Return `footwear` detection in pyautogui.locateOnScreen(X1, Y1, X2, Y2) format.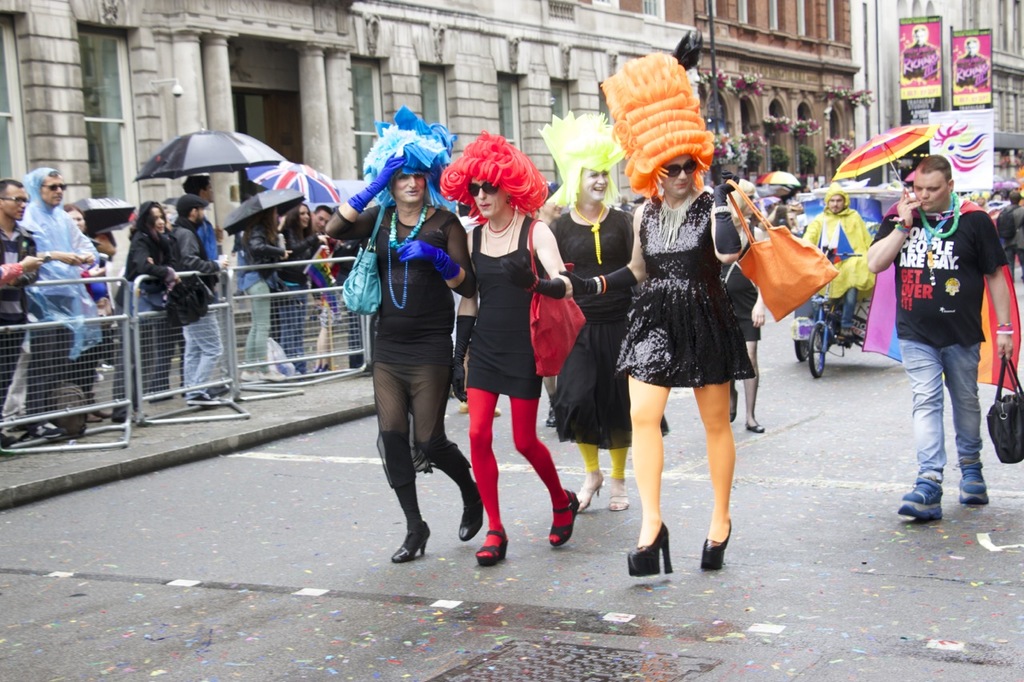
pyautogui.locateOnScreen(741, 420, 767, 434).
